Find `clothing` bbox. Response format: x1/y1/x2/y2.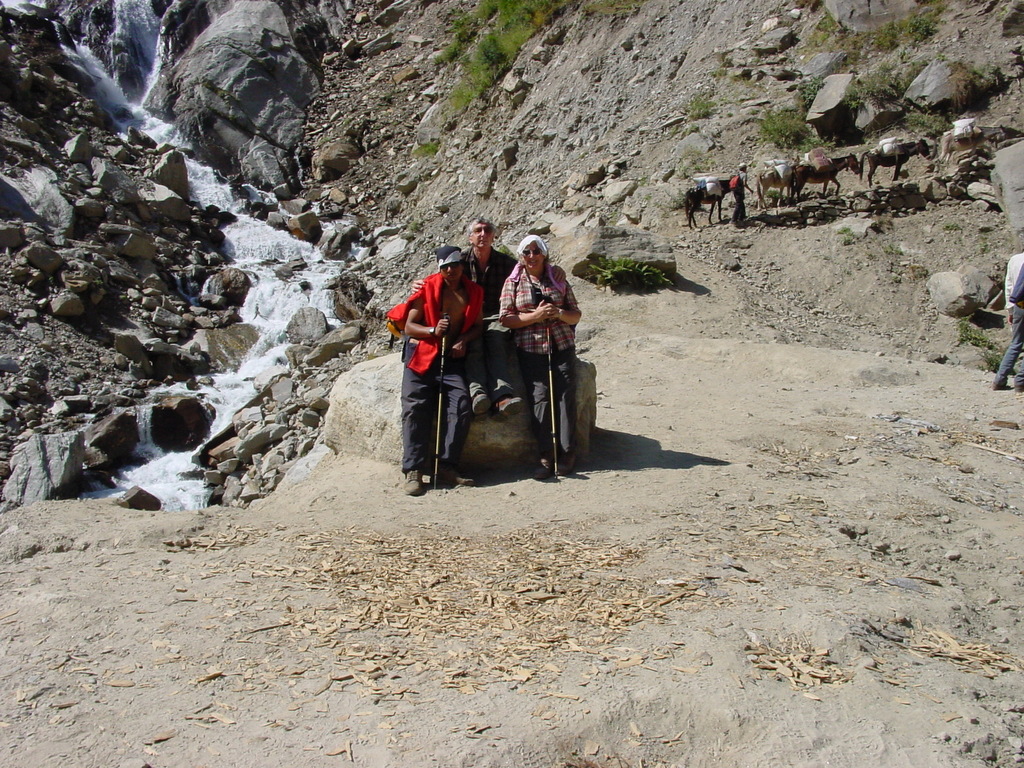
459/243/517/401.
